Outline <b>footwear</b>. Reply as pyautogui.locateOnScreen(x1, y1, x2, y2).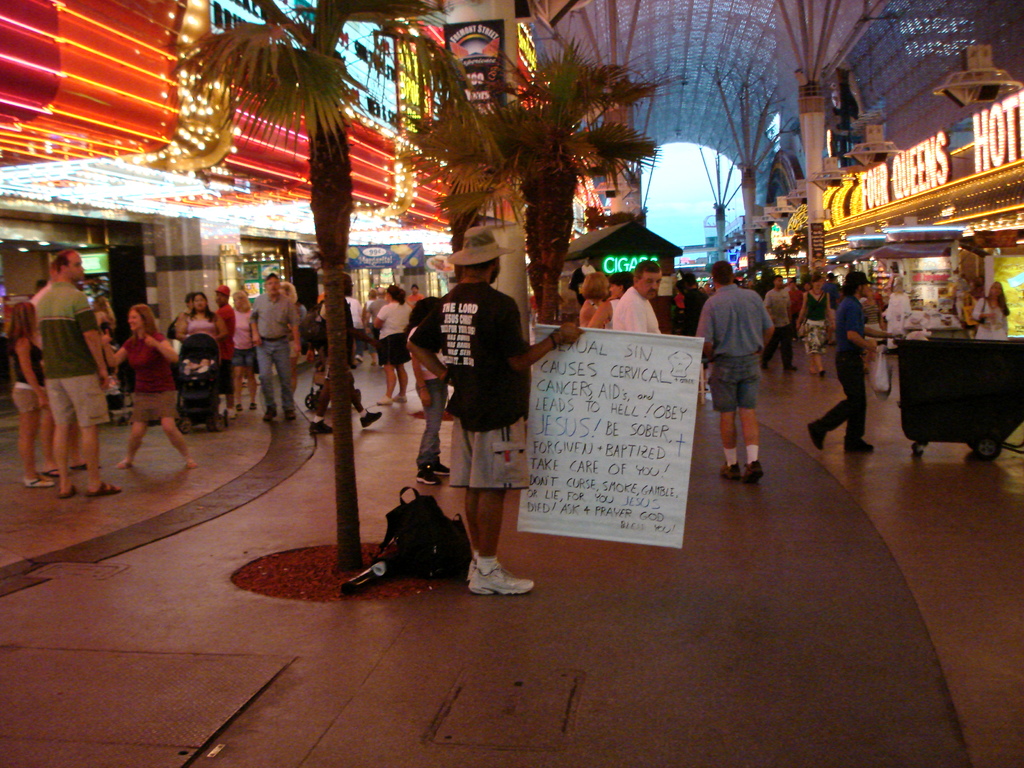
pyautogui.locateOnScreen(360, 410, 381, 428).
